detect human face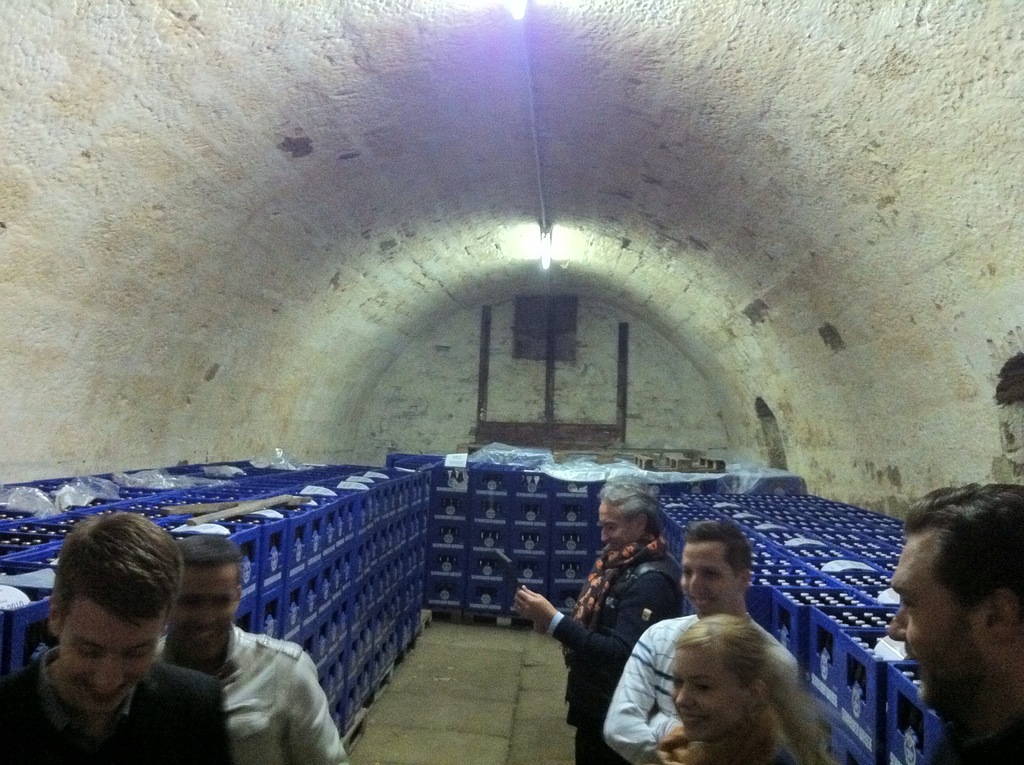
pyautogui.locateOnScreen(59, 587, 171, 712)
